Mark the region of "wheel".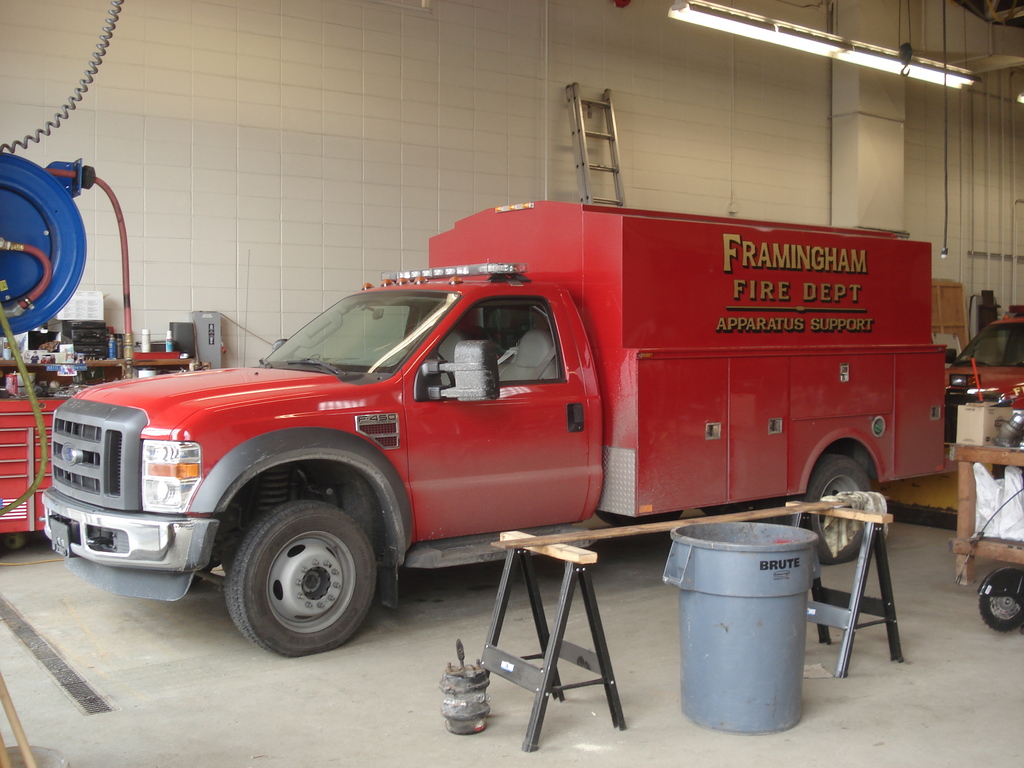
Region: <region>230, 498, 384, 659</region>.
